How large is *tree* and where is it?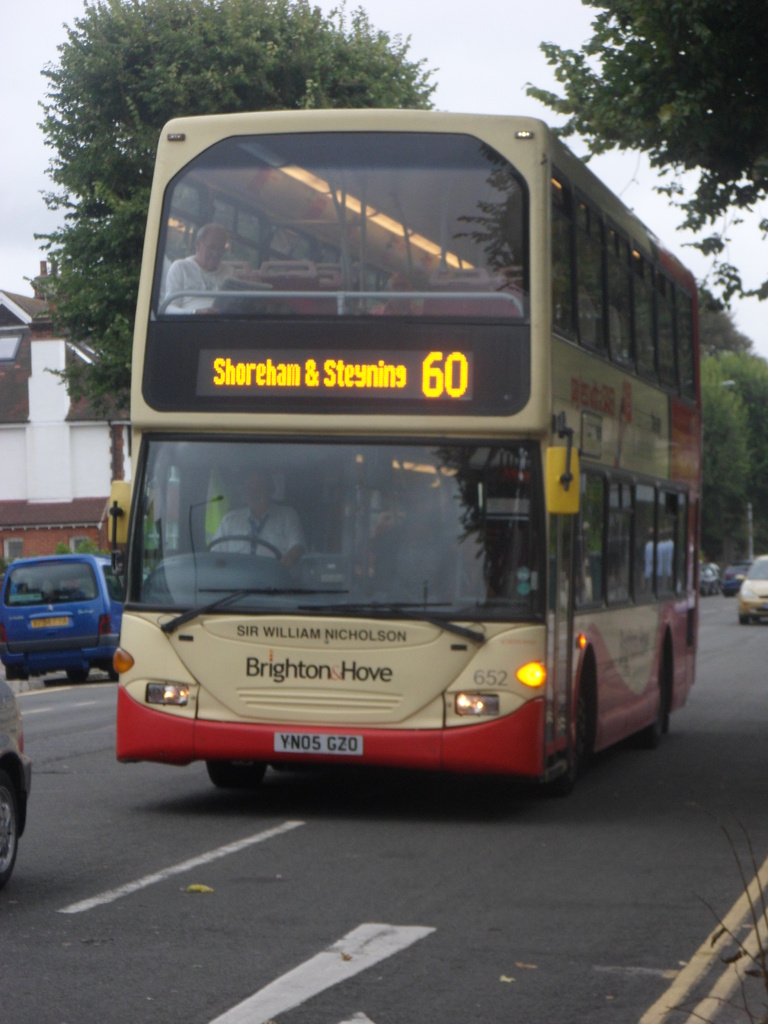
Bounding box: x1=32 y1=0 x2=443 y2=461.
